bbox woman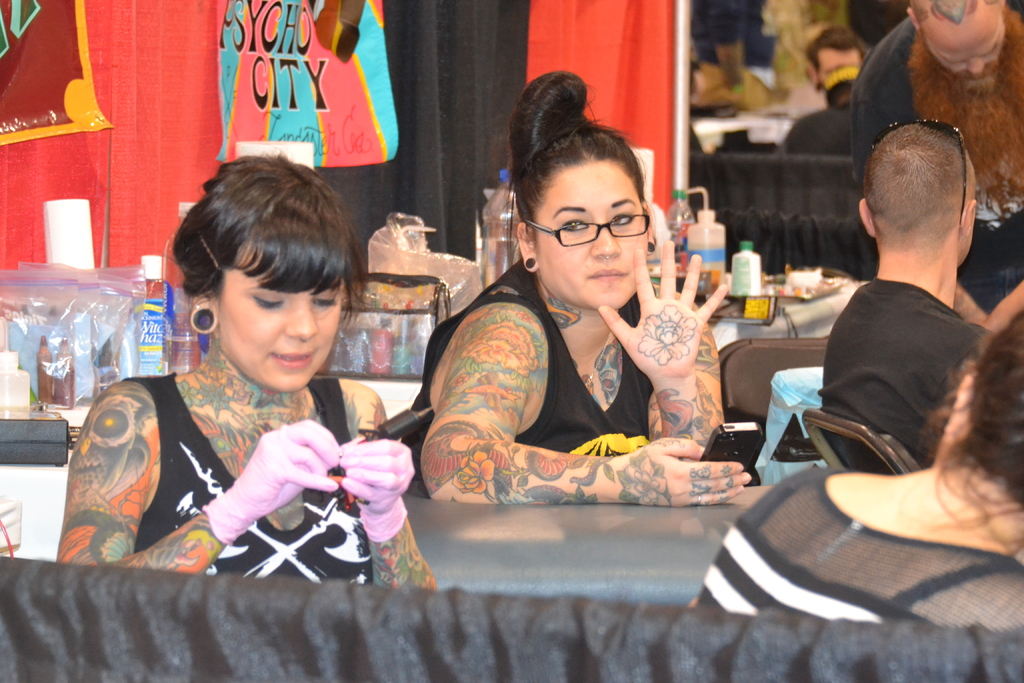
{"left": 694, "top": 309, "right": 1023, "bottom": 636}
